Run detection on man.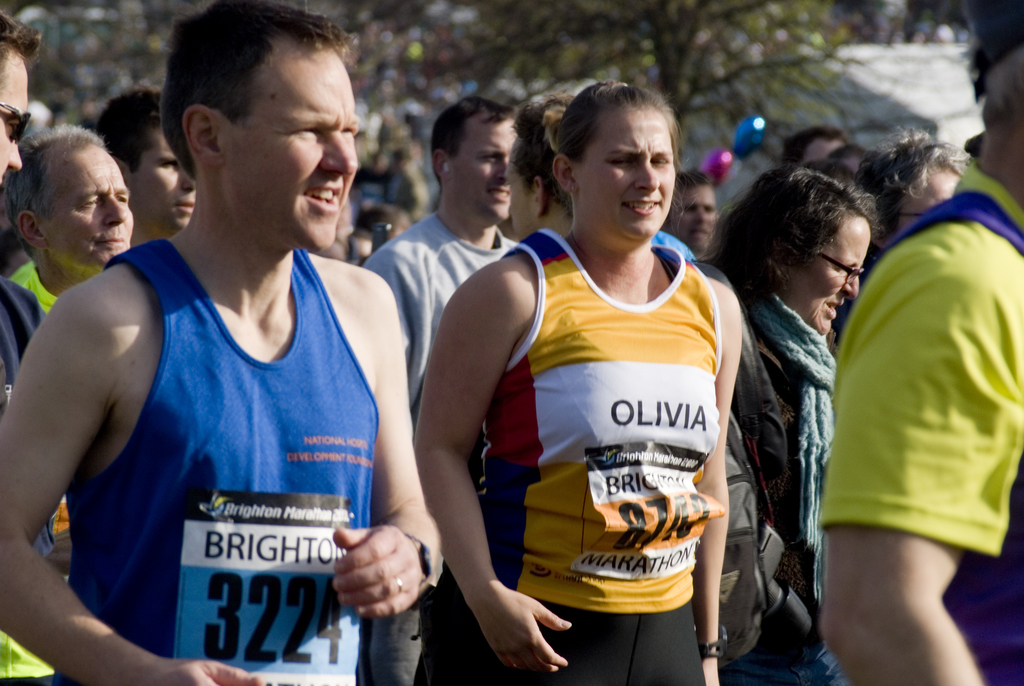
Result: <bbox>1, 118, 132, 350</bbox>.
